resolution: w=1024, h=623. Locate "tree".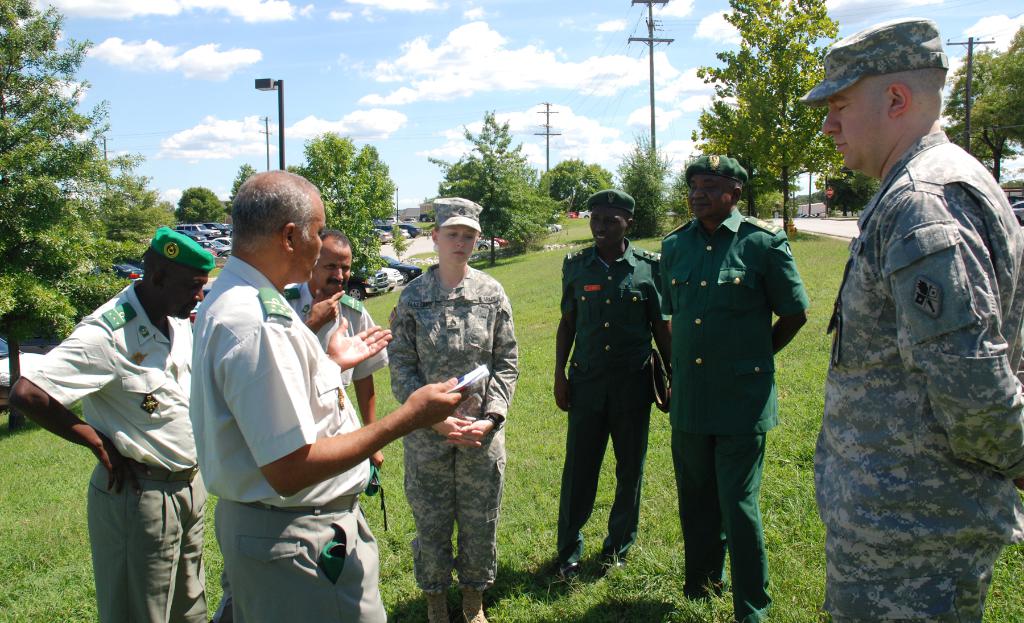
BBox(228, 159, 260, 207).
